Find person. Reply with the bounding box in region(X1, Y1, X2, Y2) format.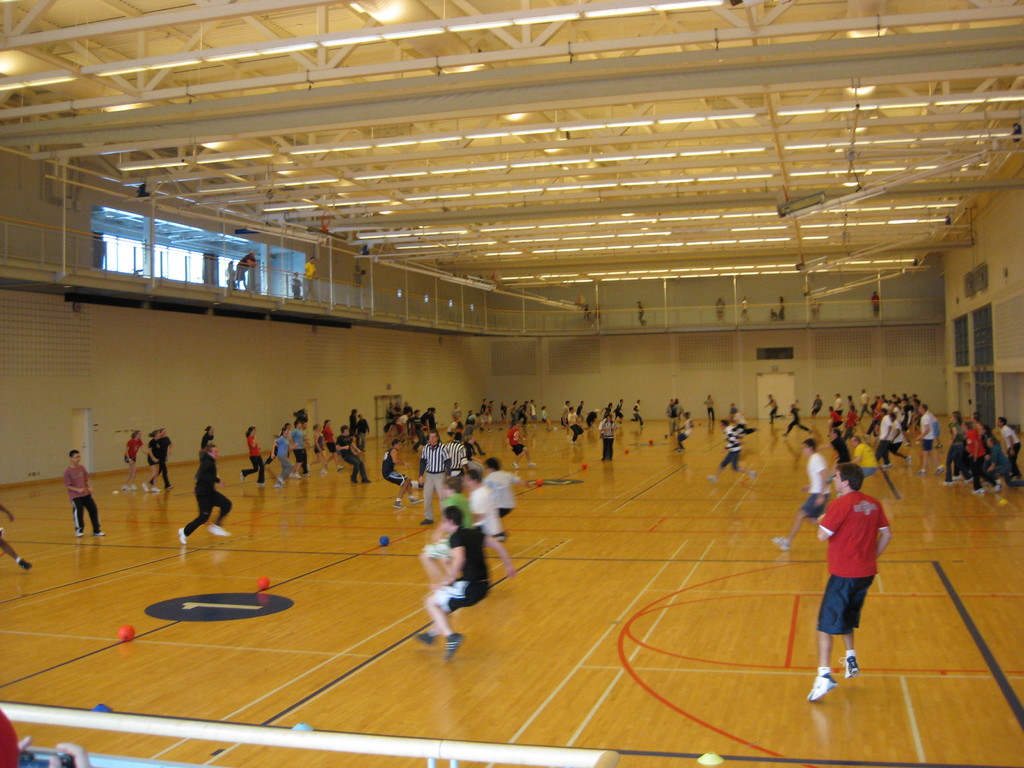
region(451, 401, 460, 428).
